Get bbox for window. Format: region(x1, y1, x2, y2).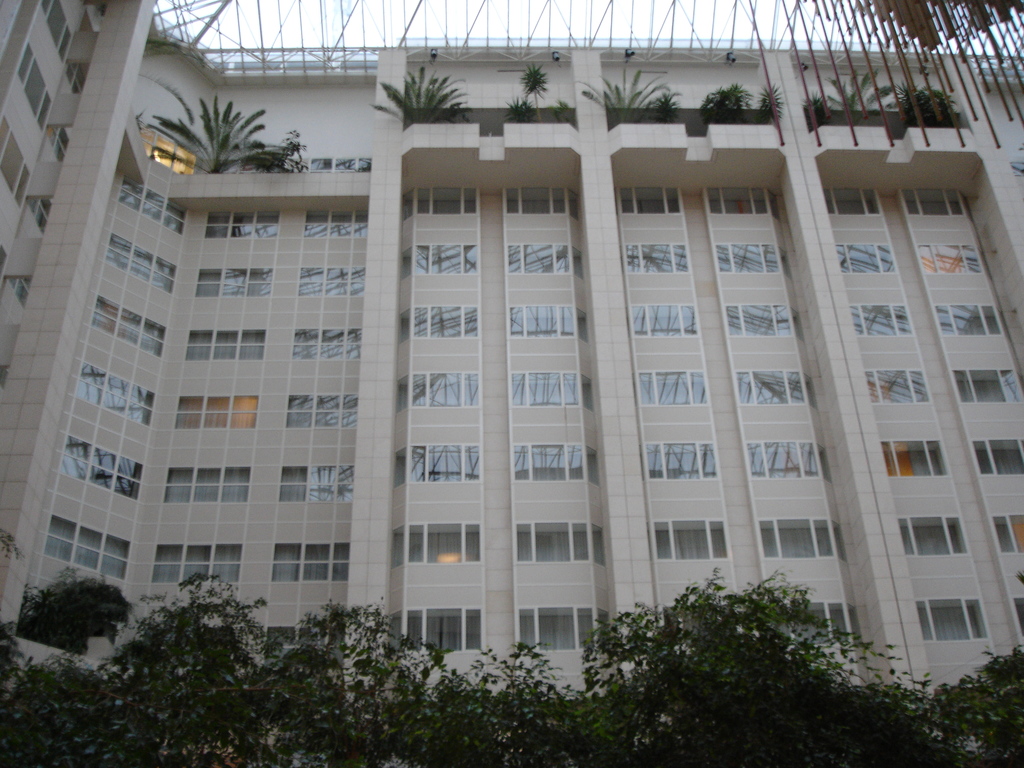
region(96, 298, 164, 353).
